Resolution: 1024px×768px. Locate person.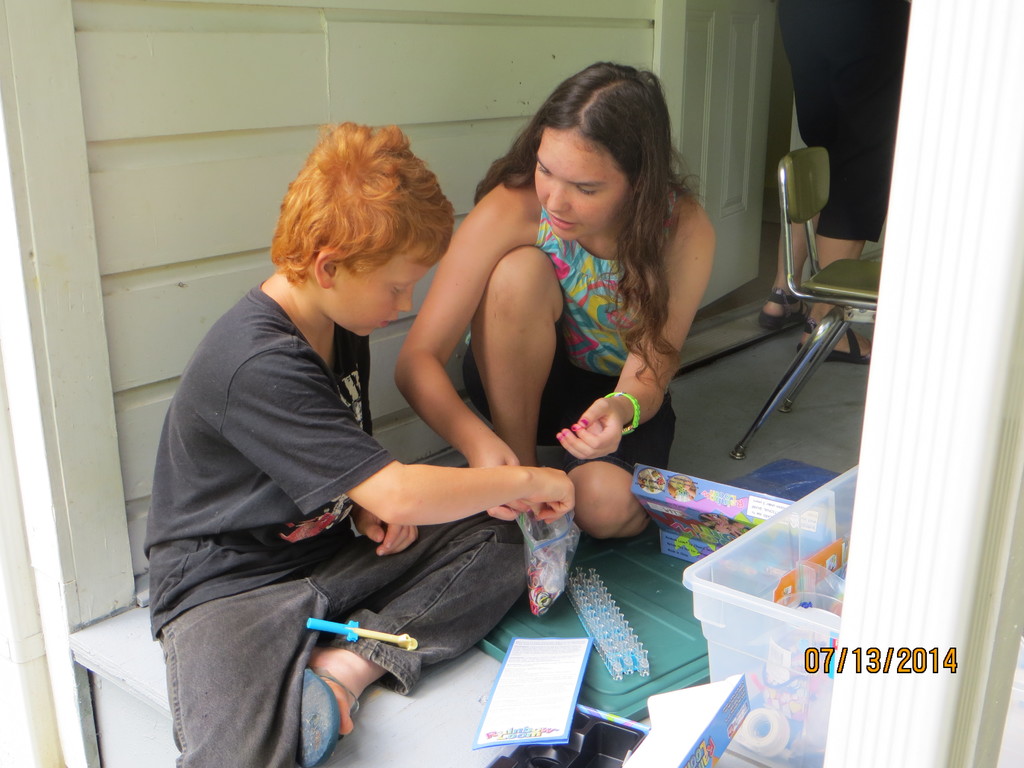
<region>393, 65, 714, 536</region>.
